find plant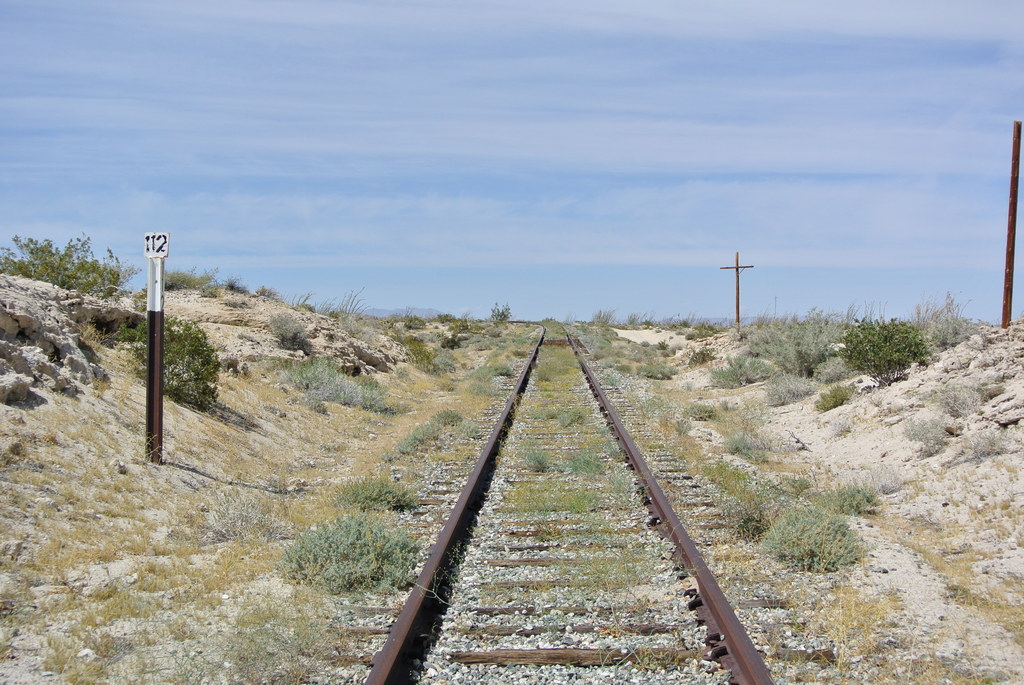
[left=161, top=269, right=229, bottom=294]
